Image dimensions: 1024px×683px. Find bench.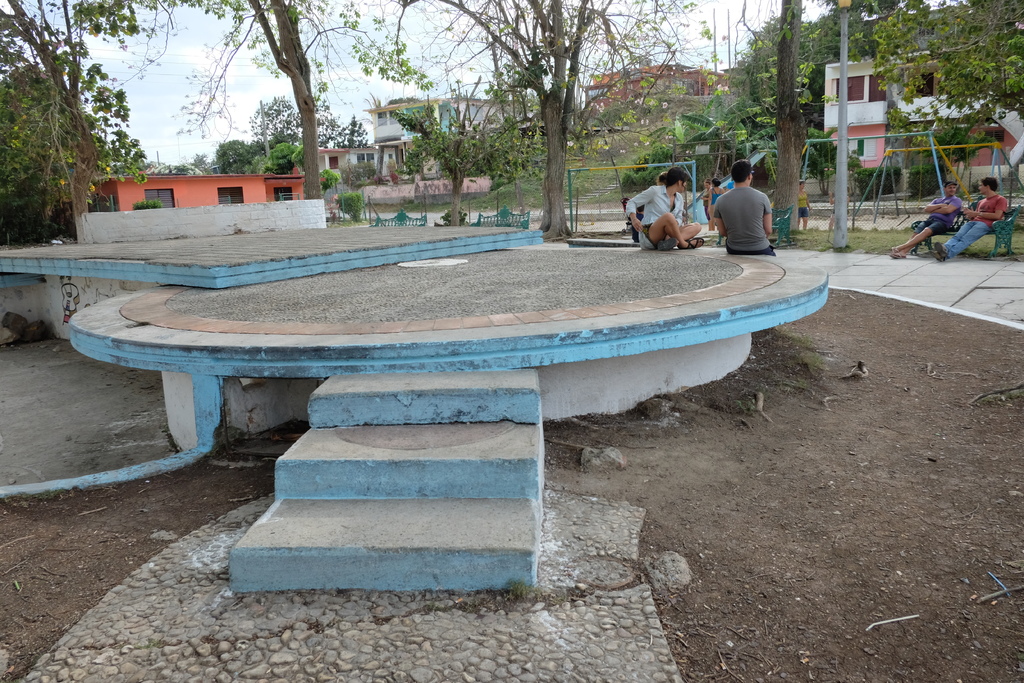
<box>369,208,427,226</box>.
